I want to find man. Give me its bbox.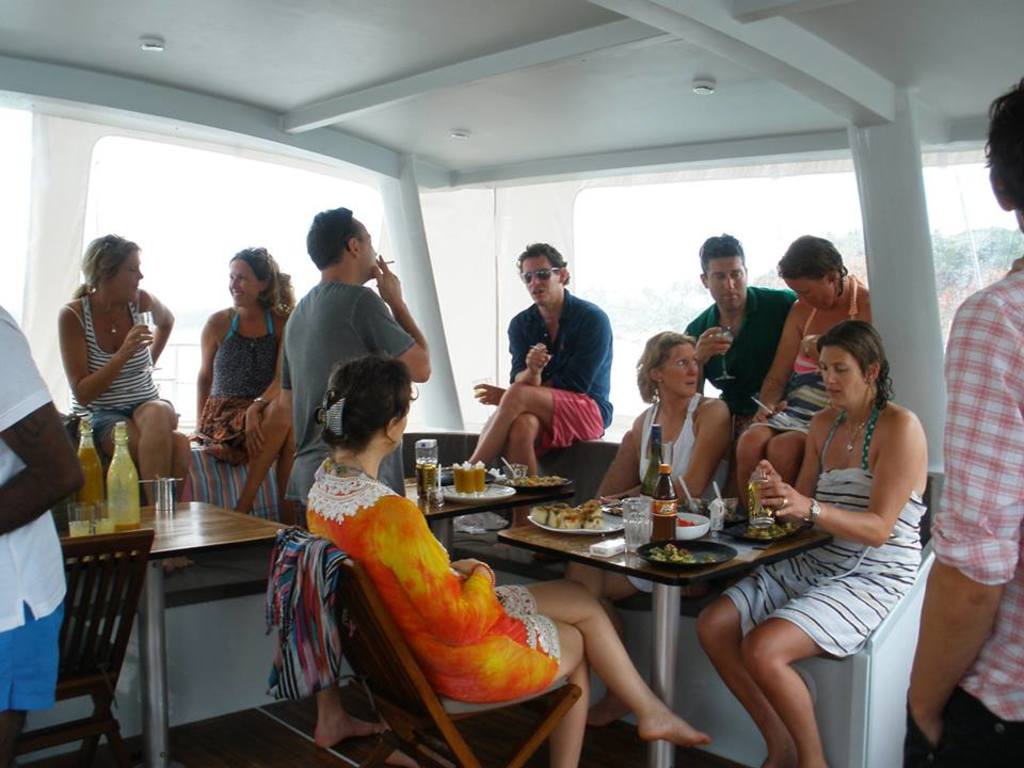
(452, 229, 615, 487).
